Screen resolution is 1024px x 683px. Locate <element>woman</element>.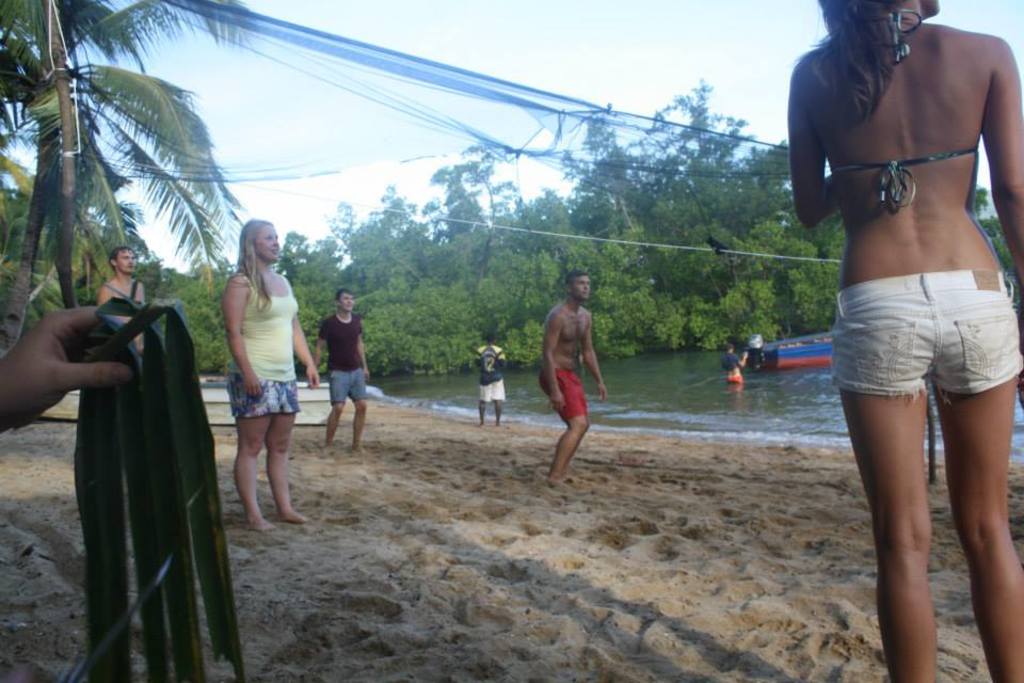
{"left": 229, "top": 220, "right": 318, "bottom": 540}.
